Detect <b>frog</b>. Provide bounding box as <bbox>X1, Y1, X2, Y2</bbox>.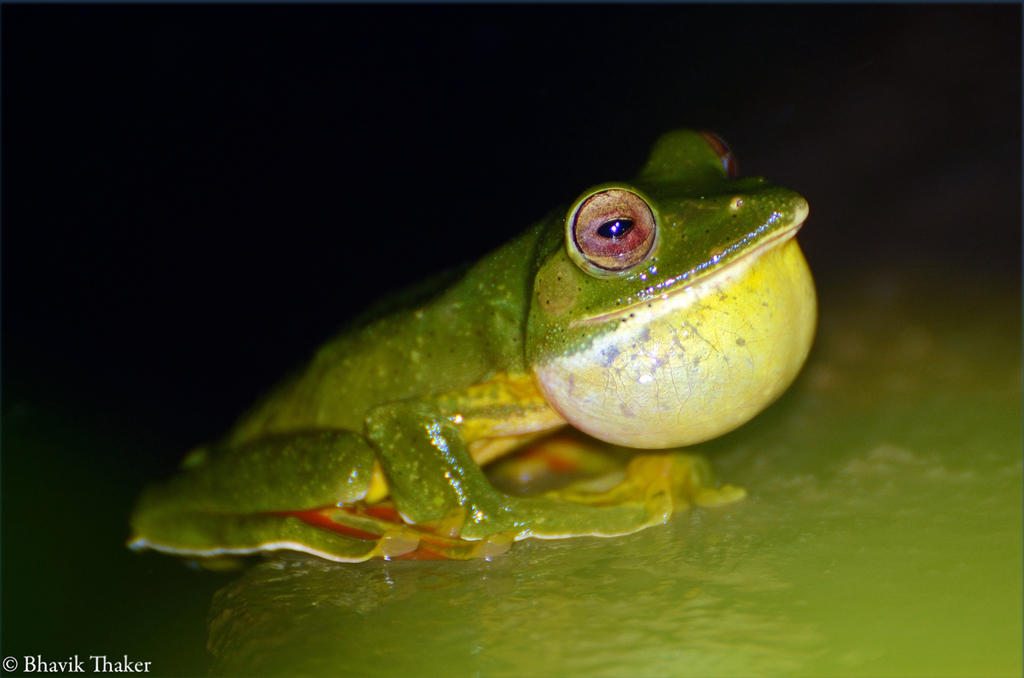
<bbox>125, 128, 817, 562</bbox>.
